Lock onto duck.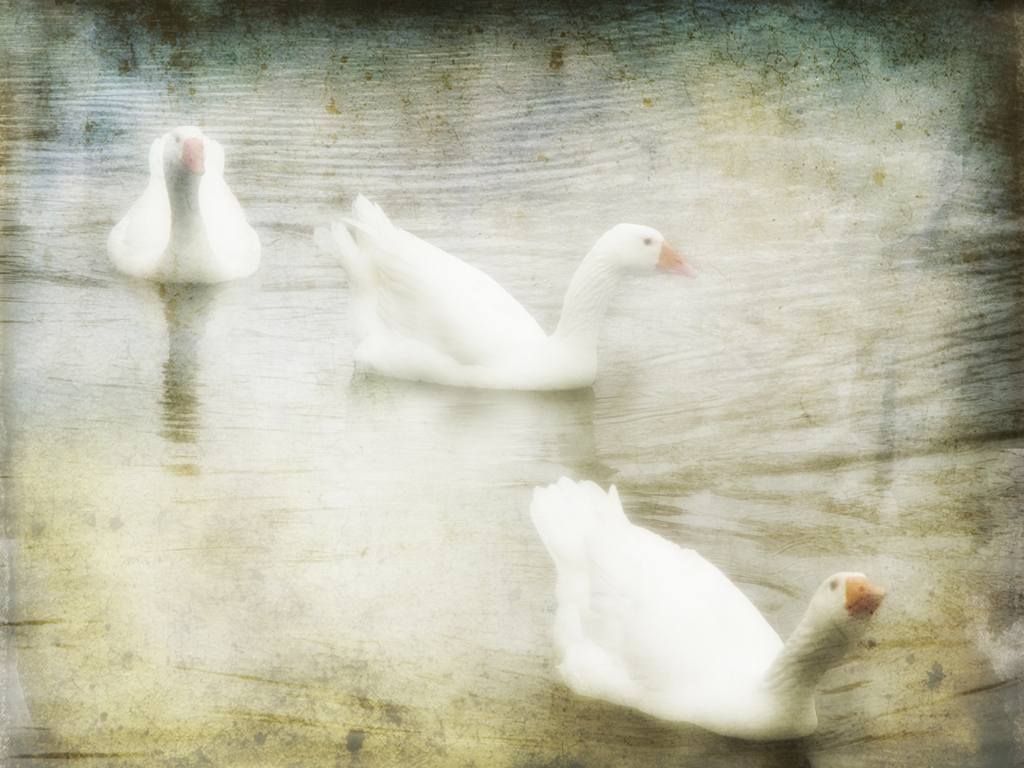
Locked: BBox(106, 128, 267, 300).
